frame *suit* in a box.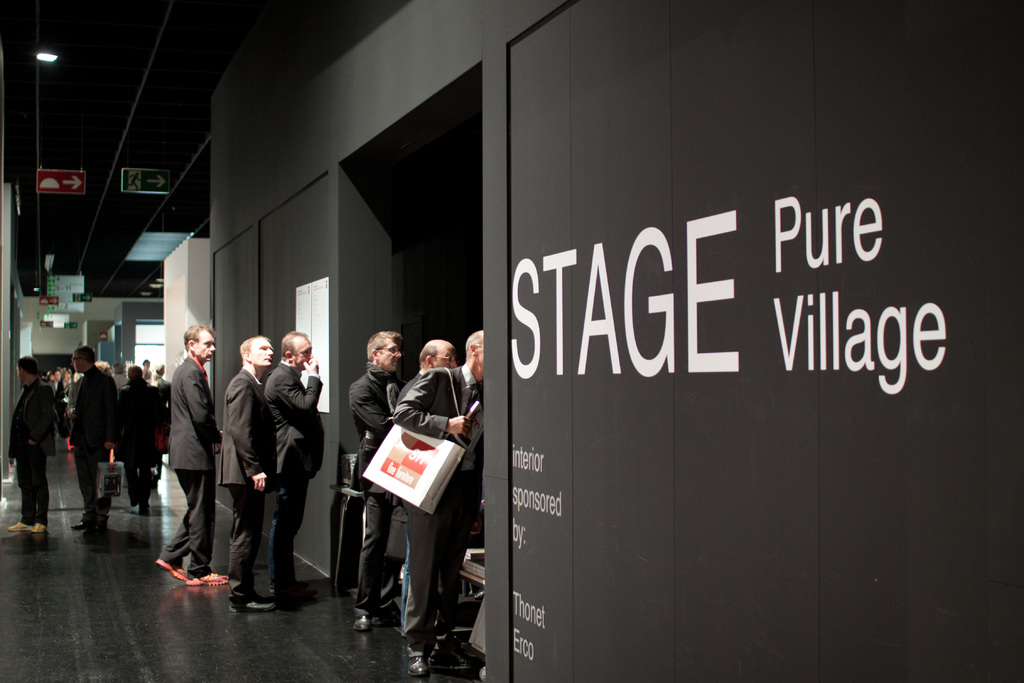
(left=216, top=363, right=278, bottom=601).
